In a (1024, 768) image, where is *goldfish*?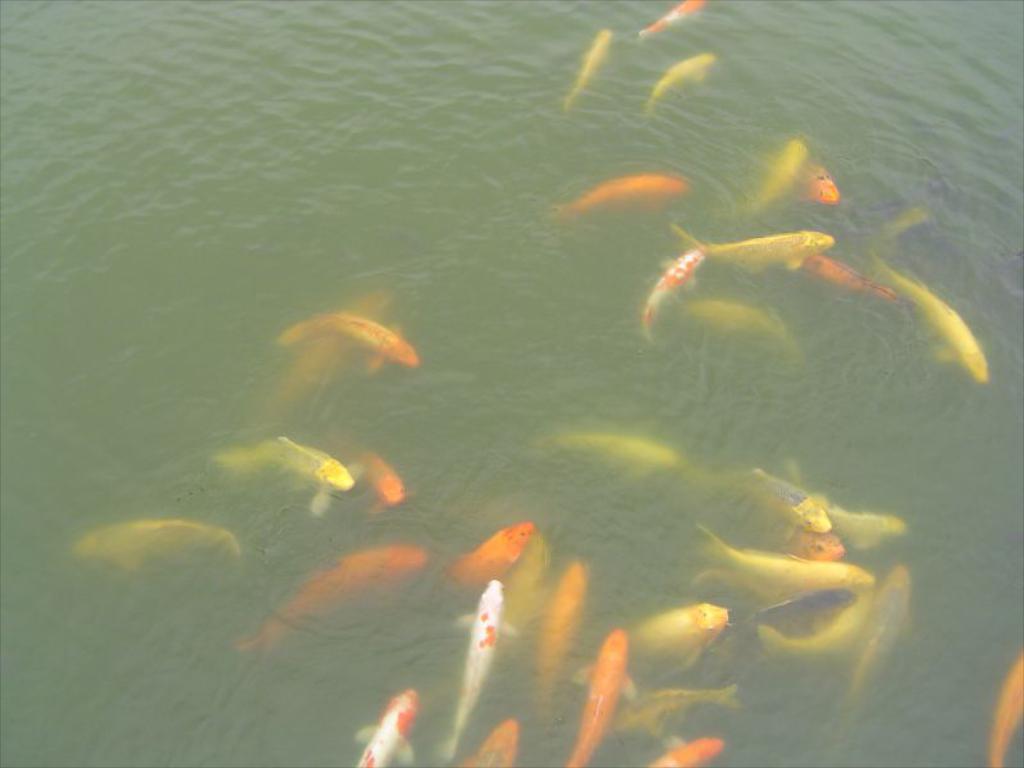
(x1=567, y1=623, x2=635, y2=767).
